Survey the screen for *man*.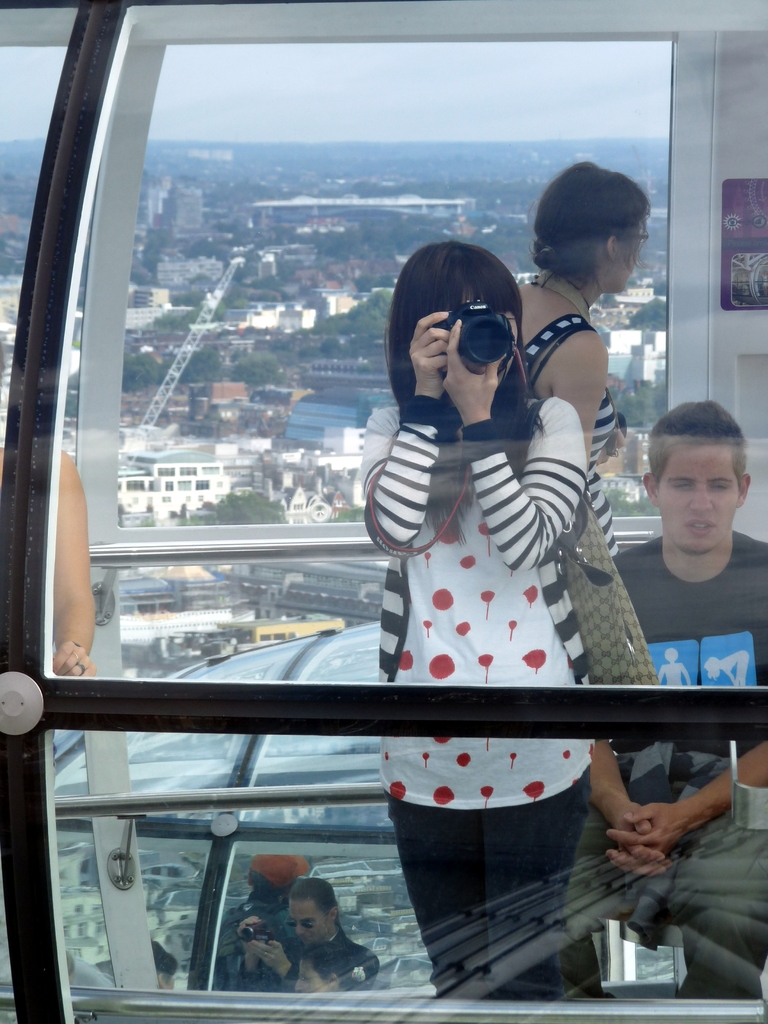
Survey found: (235,877,390,998).
